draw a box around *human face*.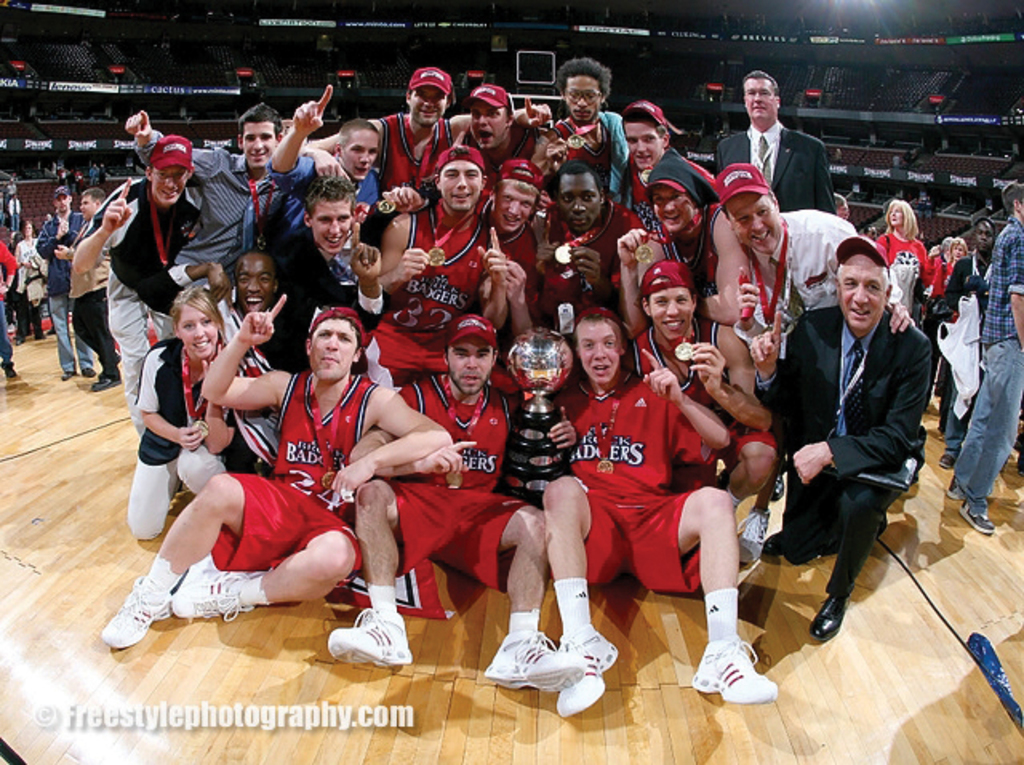
select_region(309, 198, 352, 254).
